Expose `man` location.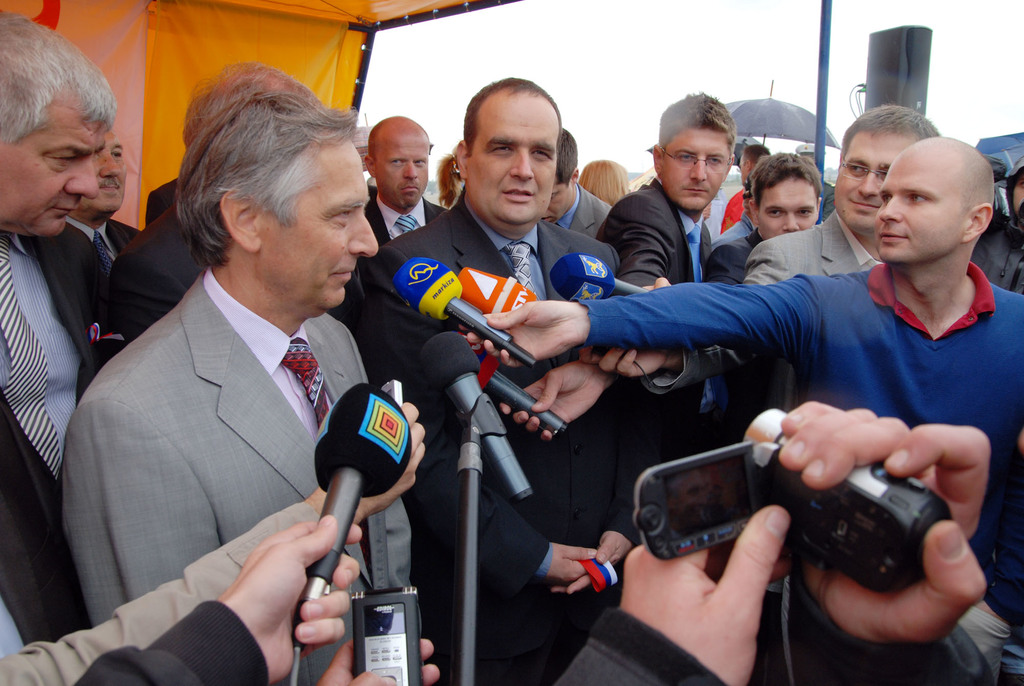
Exposed at (left=356, top=74, right=618, bottom=685).
